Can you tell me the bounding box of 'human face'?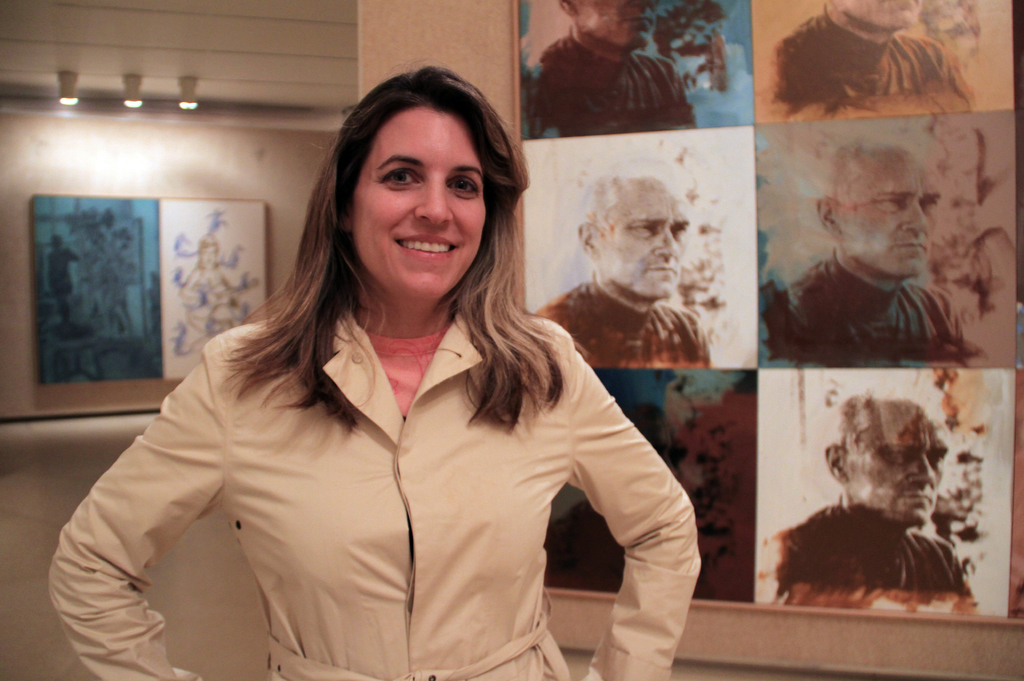
bbox=[846, 410, 954, 527].
